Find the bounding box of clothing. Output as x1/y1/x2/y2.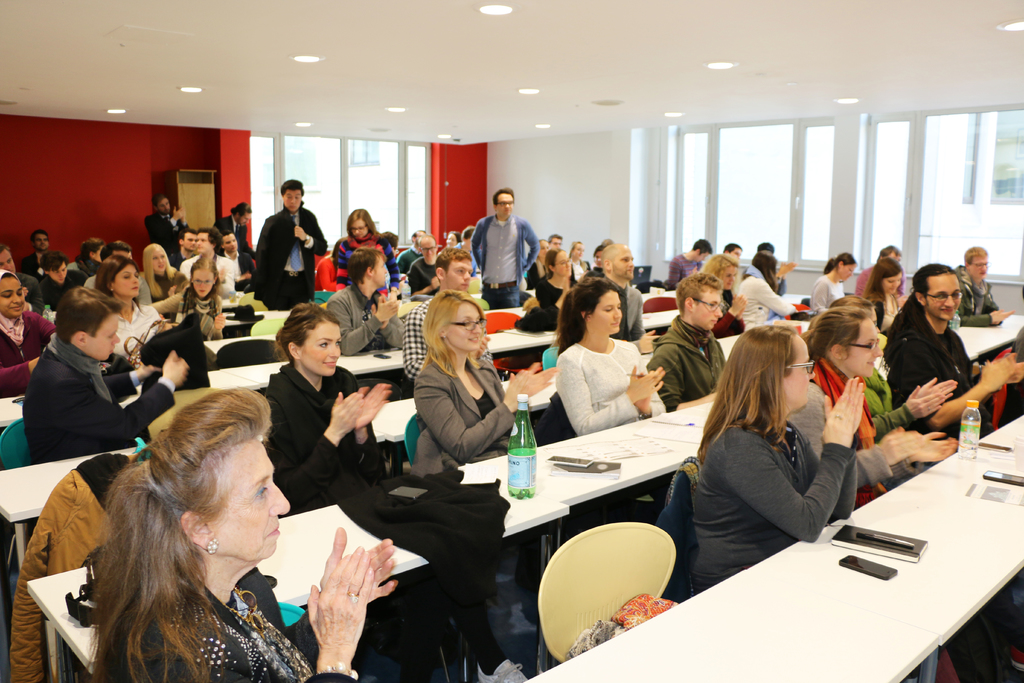
403/291/499/380.
